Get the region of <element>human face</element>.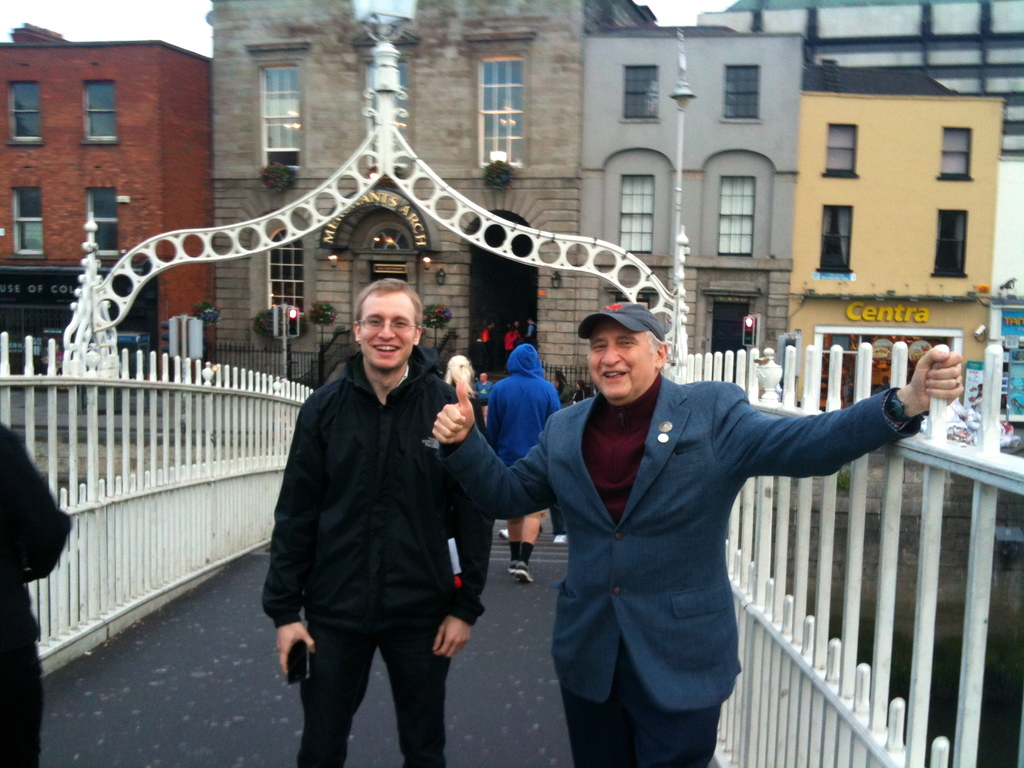
pyautogui.locateOnScreen(512, 319, 520, 328).
